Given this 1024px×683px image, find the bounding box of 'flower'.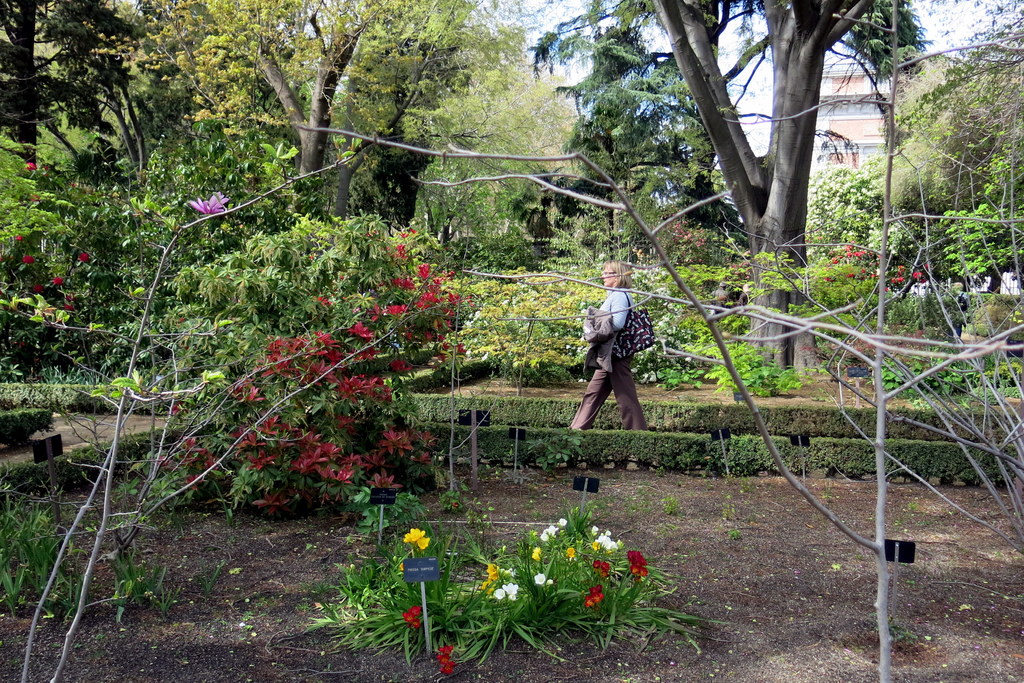
rect(559, 516, 564, 527).
